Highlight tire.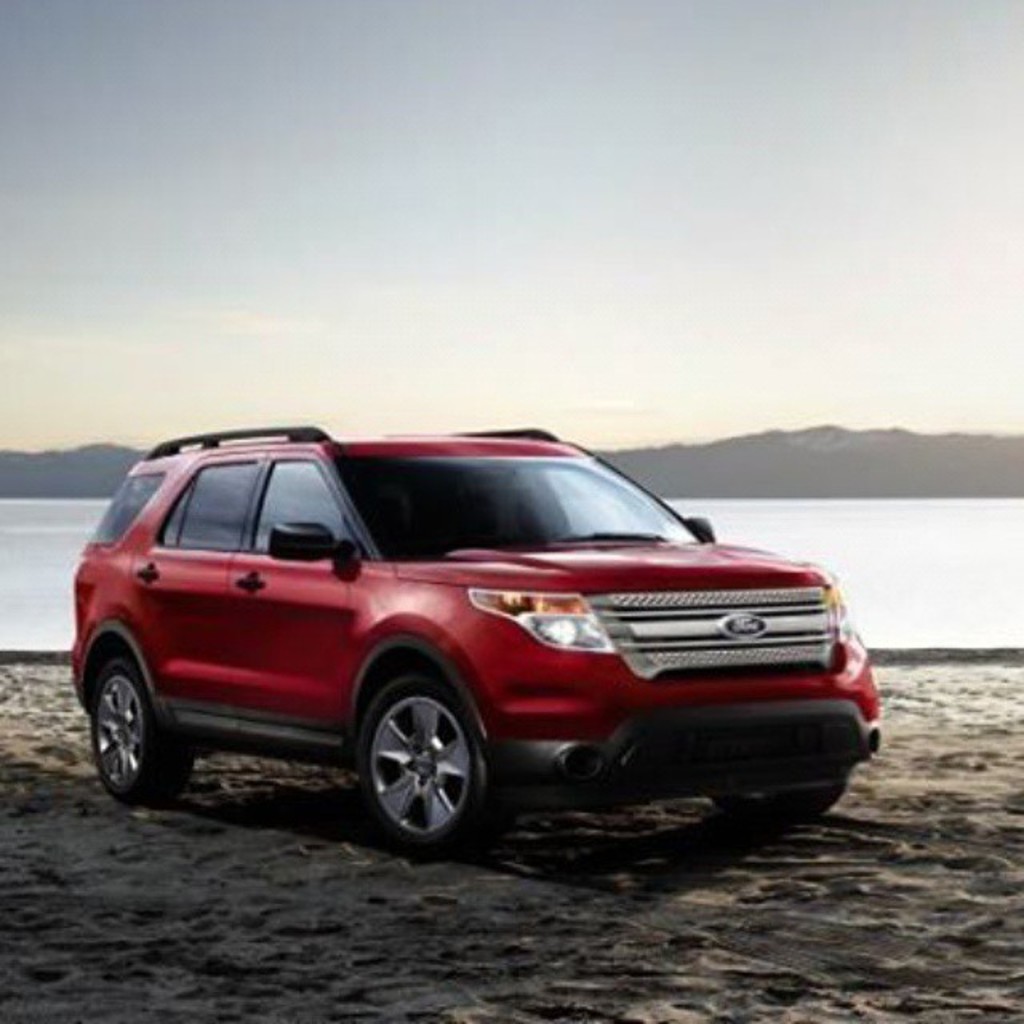
Highlighted region: (338, 670, 502, 854).
